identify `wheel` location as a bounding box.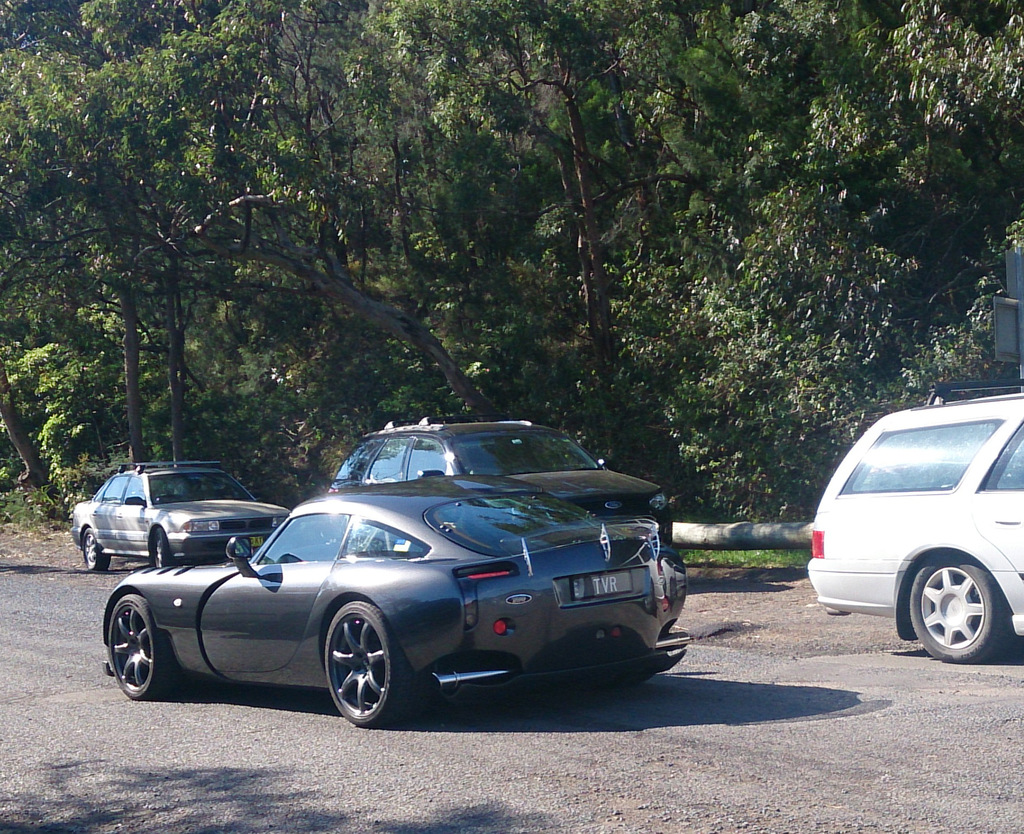
<box>909,559,1008,661</box>.
